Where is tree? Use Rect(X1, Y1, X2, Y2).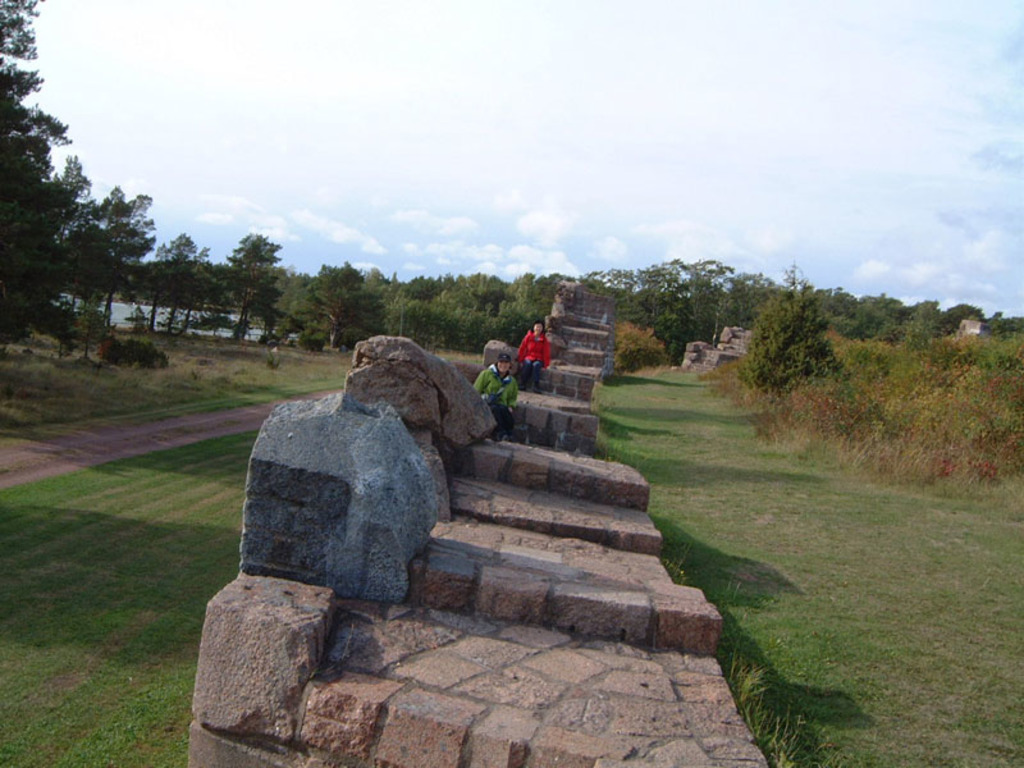
Rect(438, 273, 503, 324).
